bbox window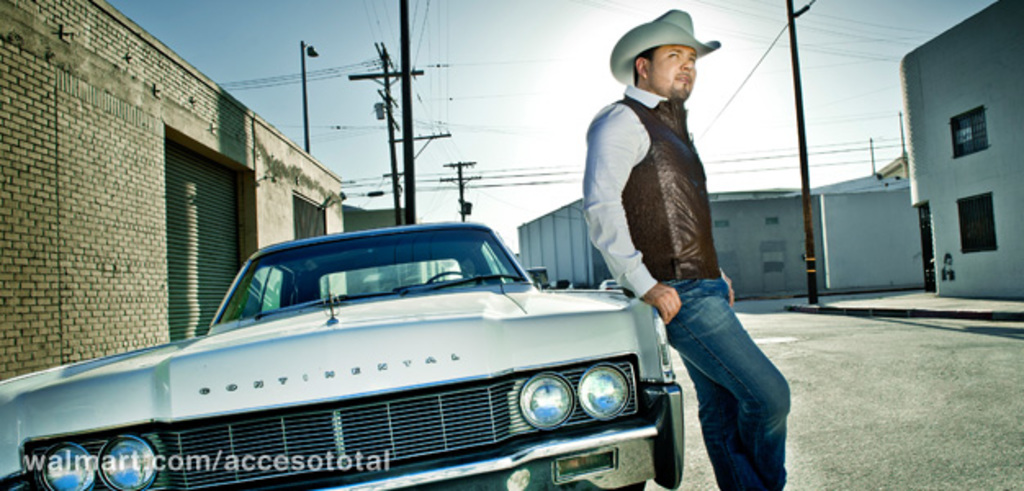
pyautogui.locateOnScreen(950, 103, 990, 160)
